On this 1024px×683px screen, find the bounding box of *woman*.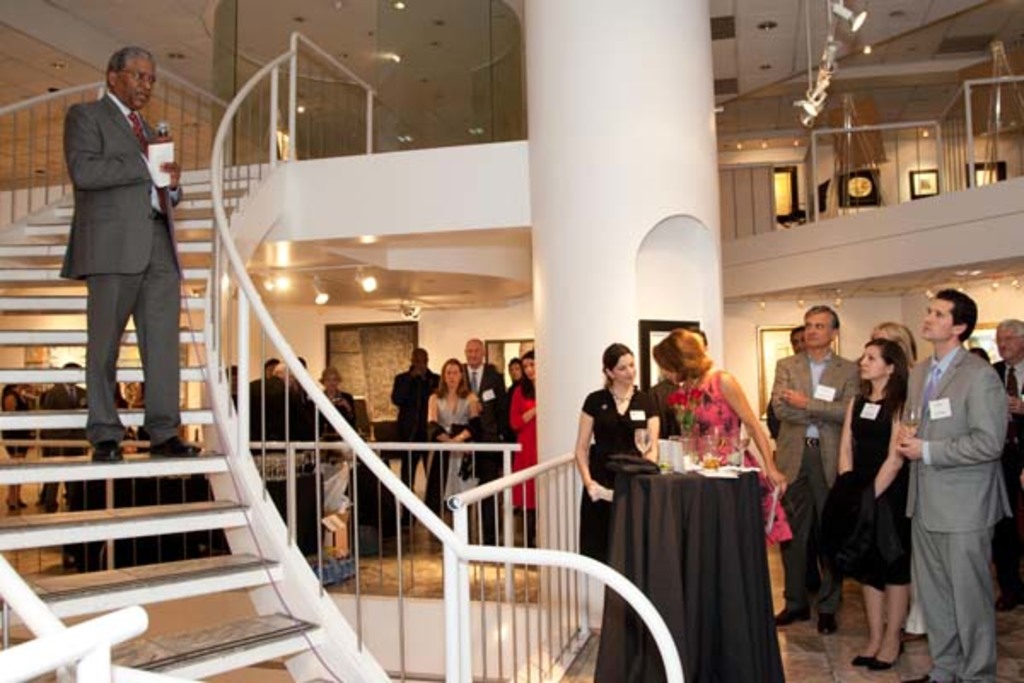
Bounding box: <bbox>0, 369, 34, 509</bbox>.
